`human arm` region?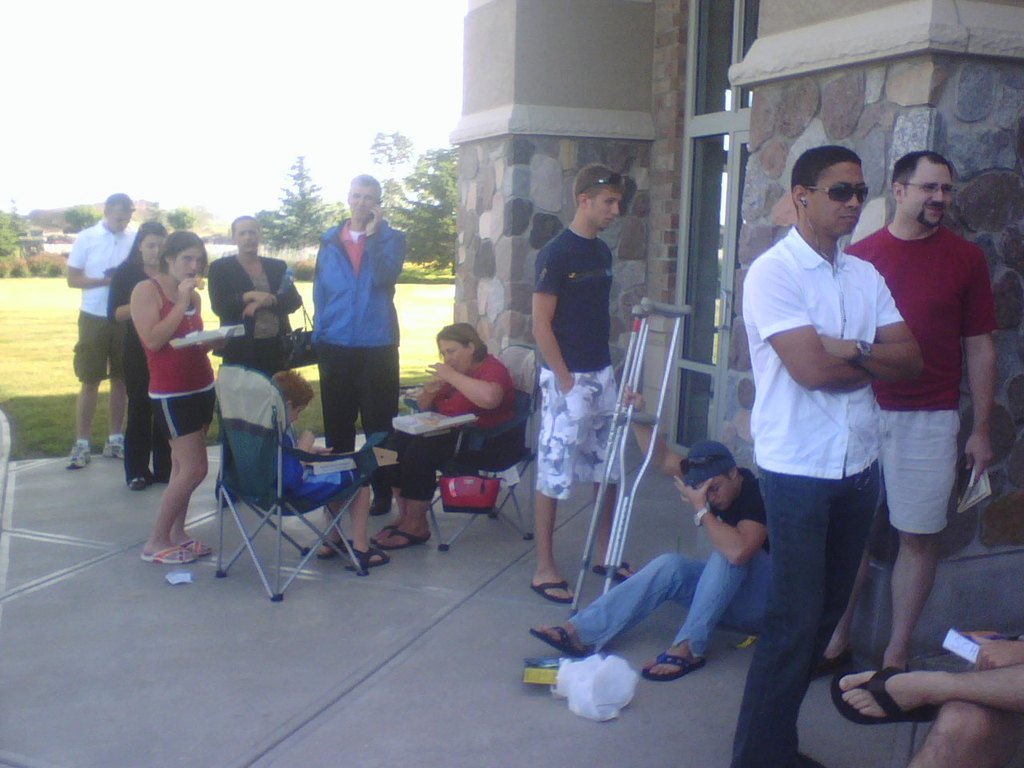
bbox(816, 254, 920, 382)
